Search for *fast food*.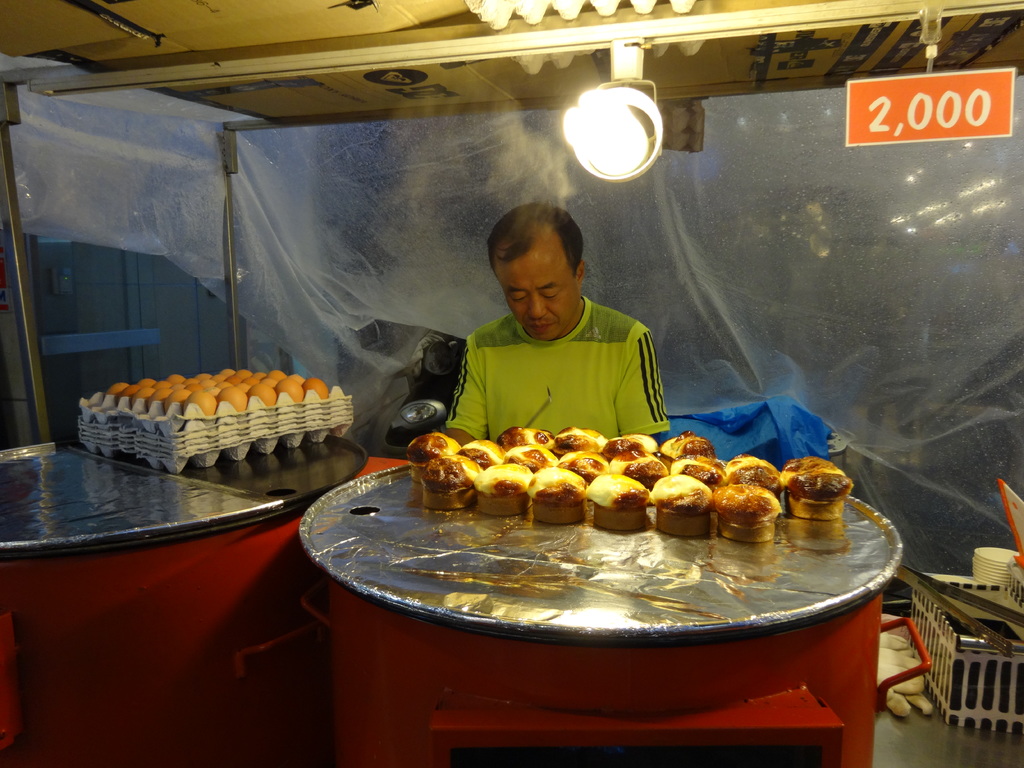
Found at x1=554, y1=428, x2=609, y2=451.
